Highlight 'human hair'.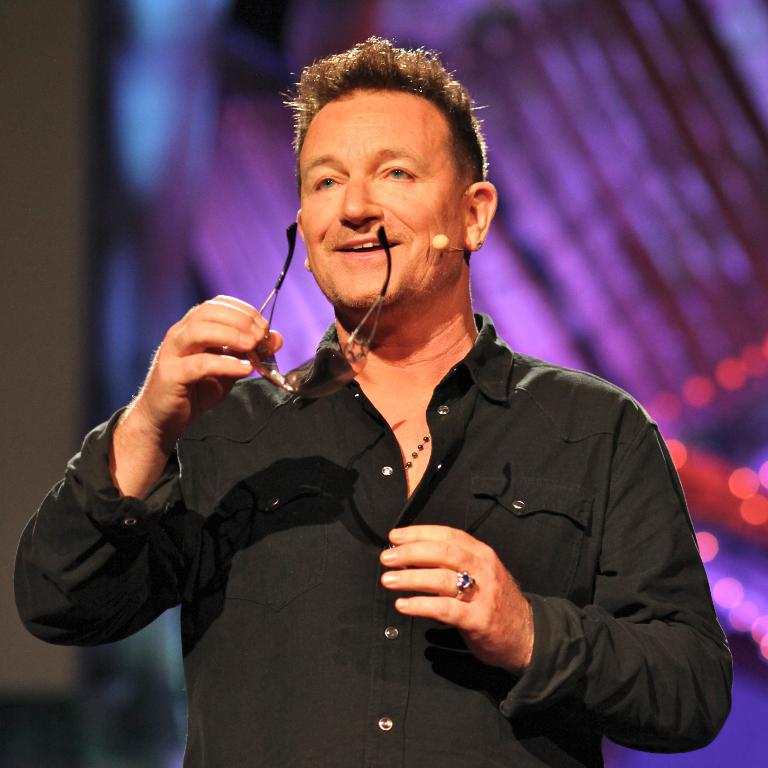
Highlighted region: (left=288, top=32, right=490, bottom=243).
